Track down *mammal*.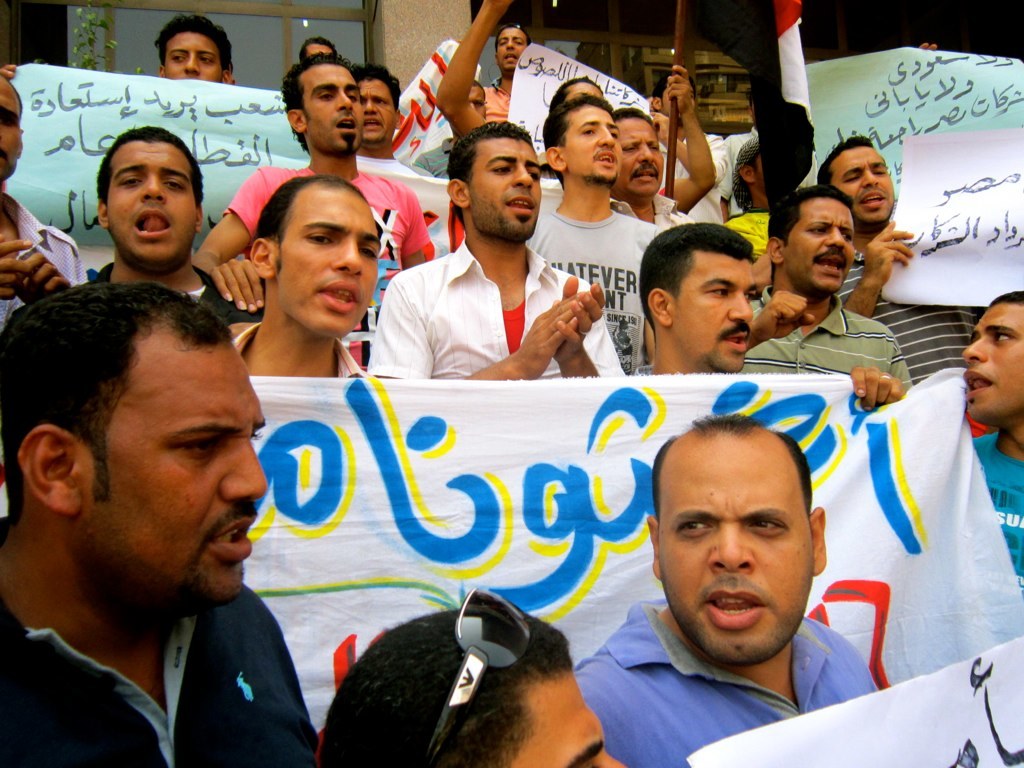
Tracked to (x1=194, y1=50, x2=437, y2=318).
